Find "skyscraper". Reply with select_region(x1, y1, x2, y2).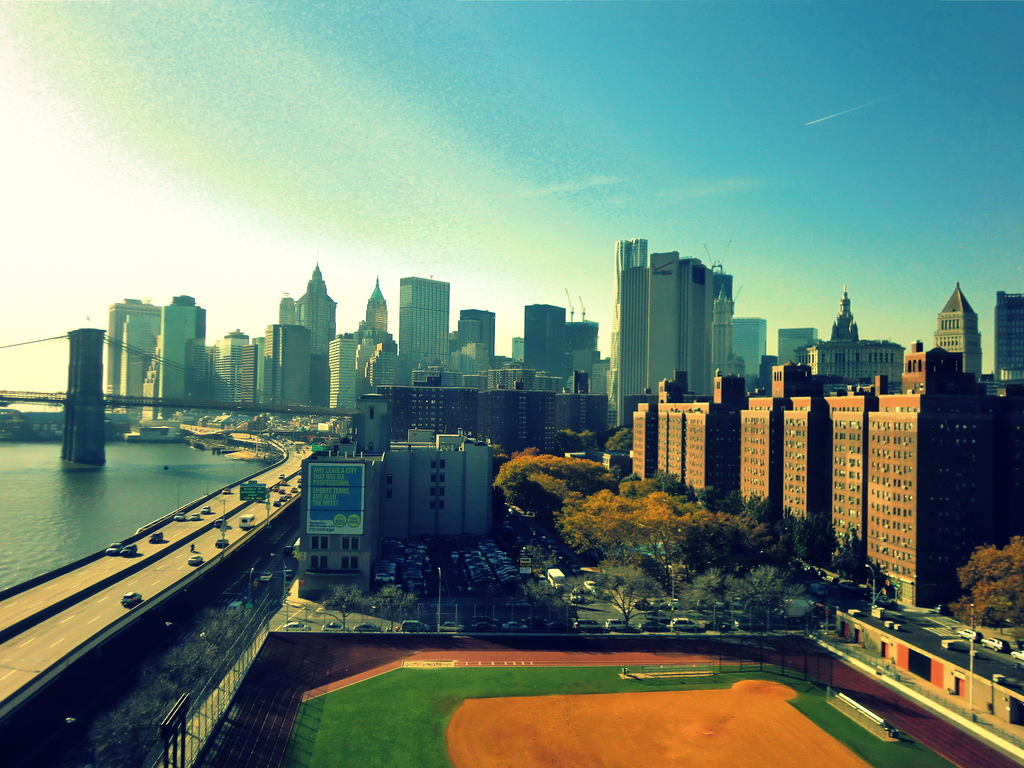
select_region(616, 266, 647, 427).
